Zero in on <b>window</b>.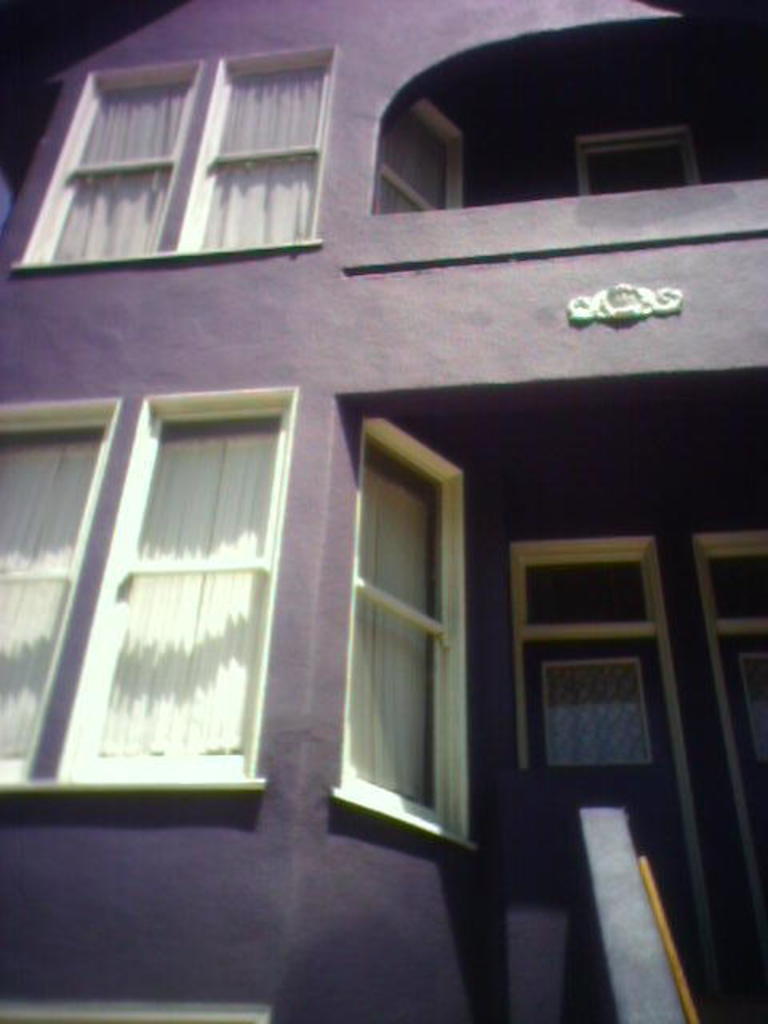
Zeroed in: {"x1": 672, "y1": 528, "x2": 766, "y2": 914}.
